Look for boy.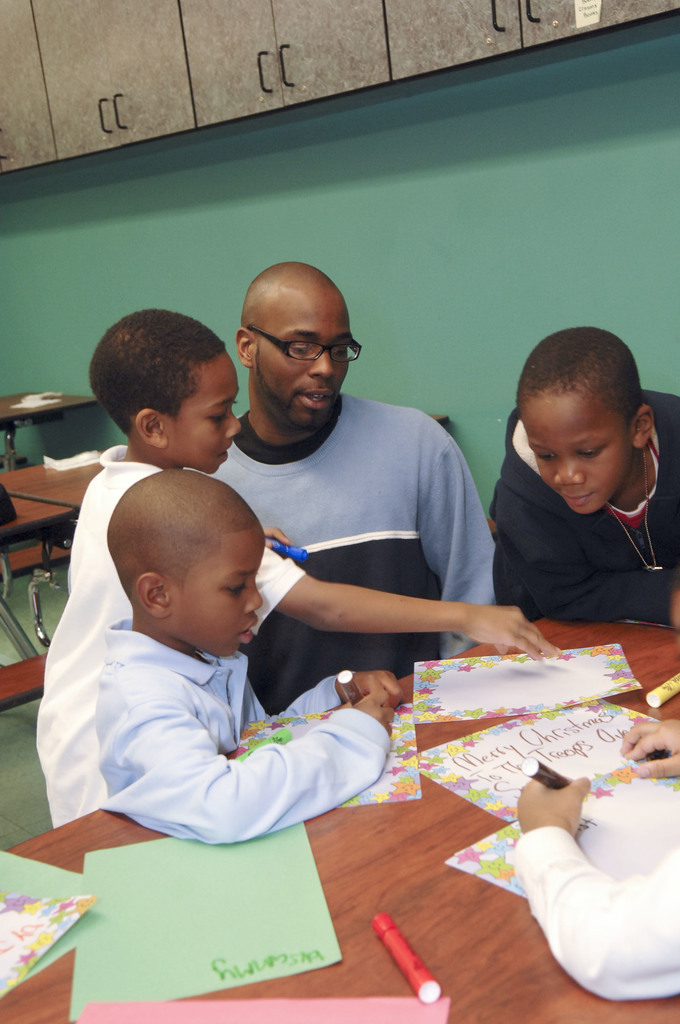
Found: 99:470:400:842.
